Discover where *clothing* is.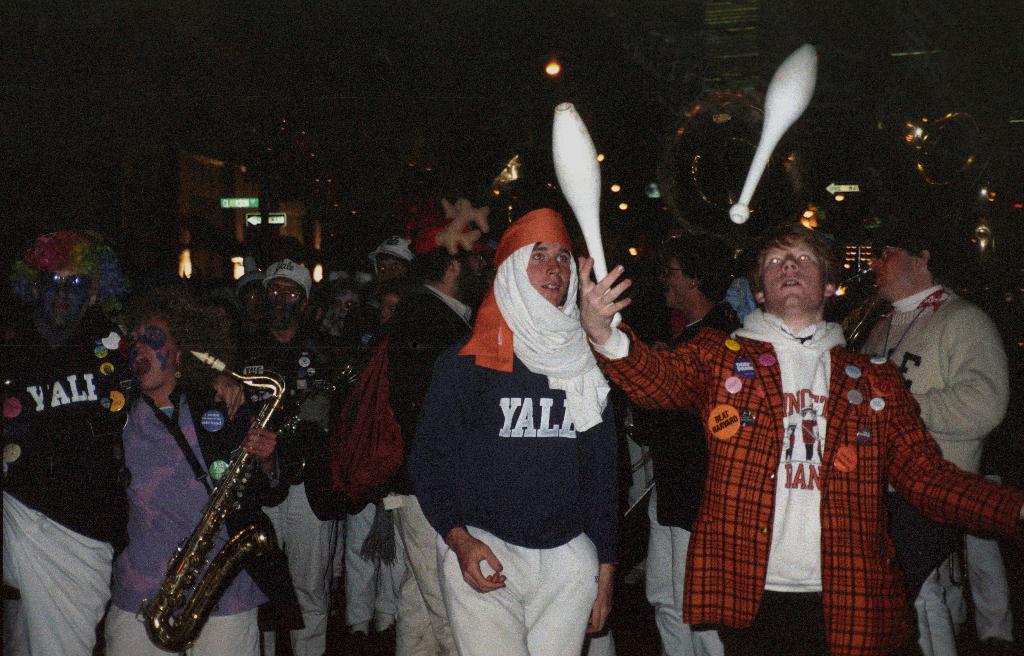
Discovered at <box>404,332,618,564</box>.
